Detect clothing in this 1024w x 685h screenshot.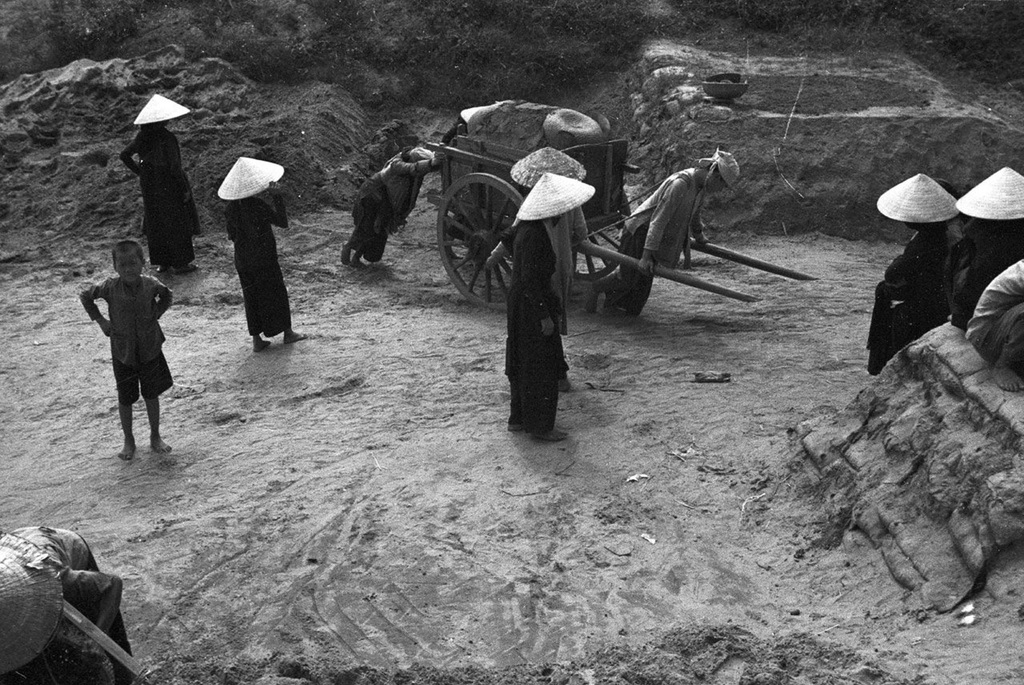
Detection: bbox(75, 271, 175, 403).
